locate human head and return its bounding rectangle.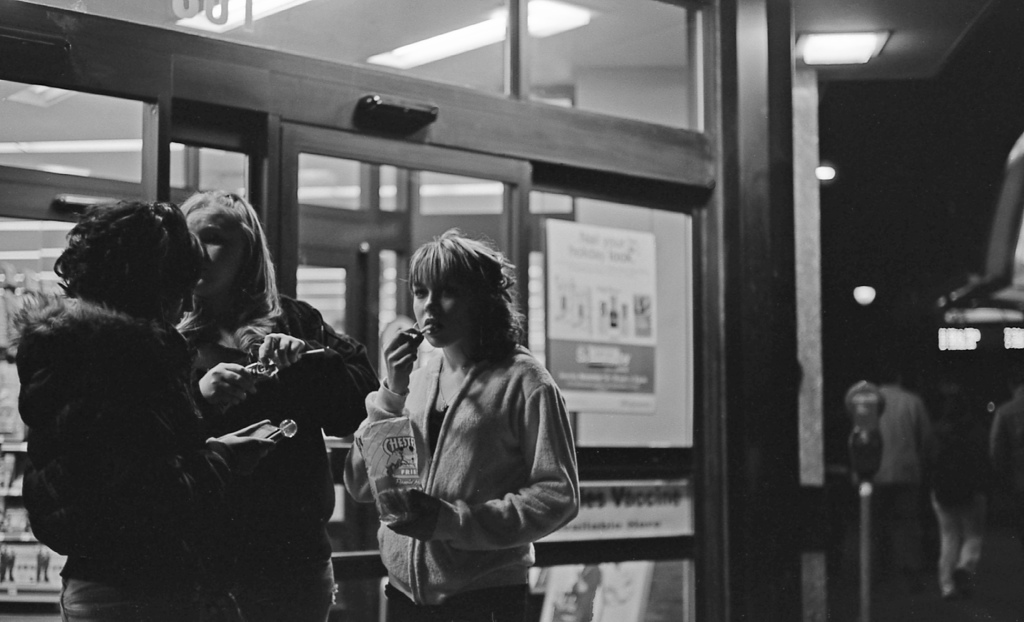
bbox(876, 364, 902, 381).
